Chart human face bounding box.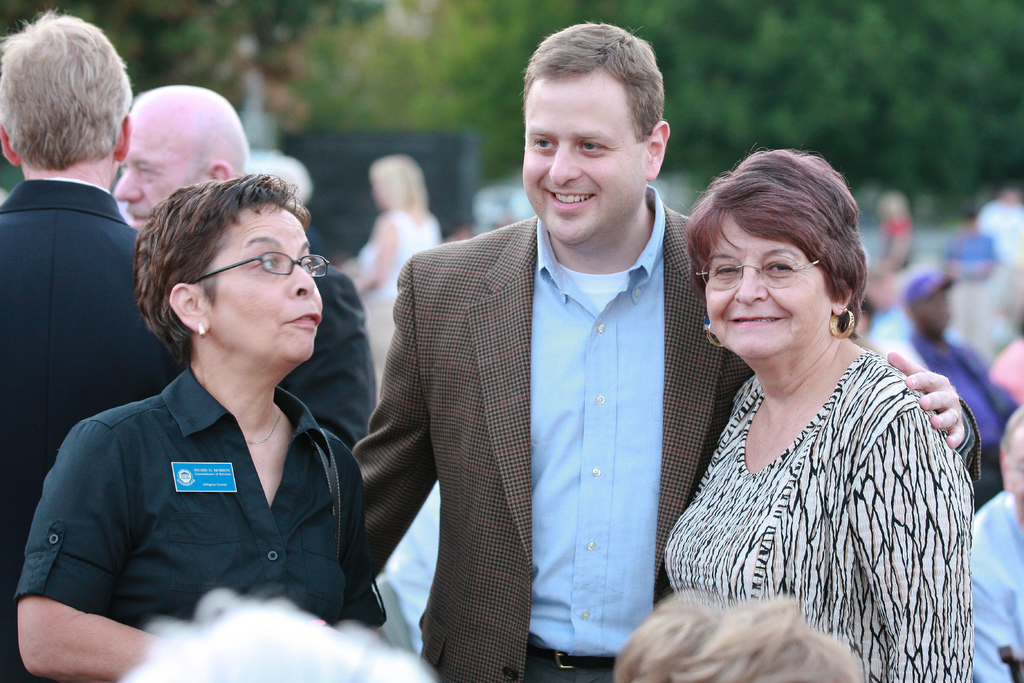
Charted: [x1=522, y1=68, x2=644, y2=247].
